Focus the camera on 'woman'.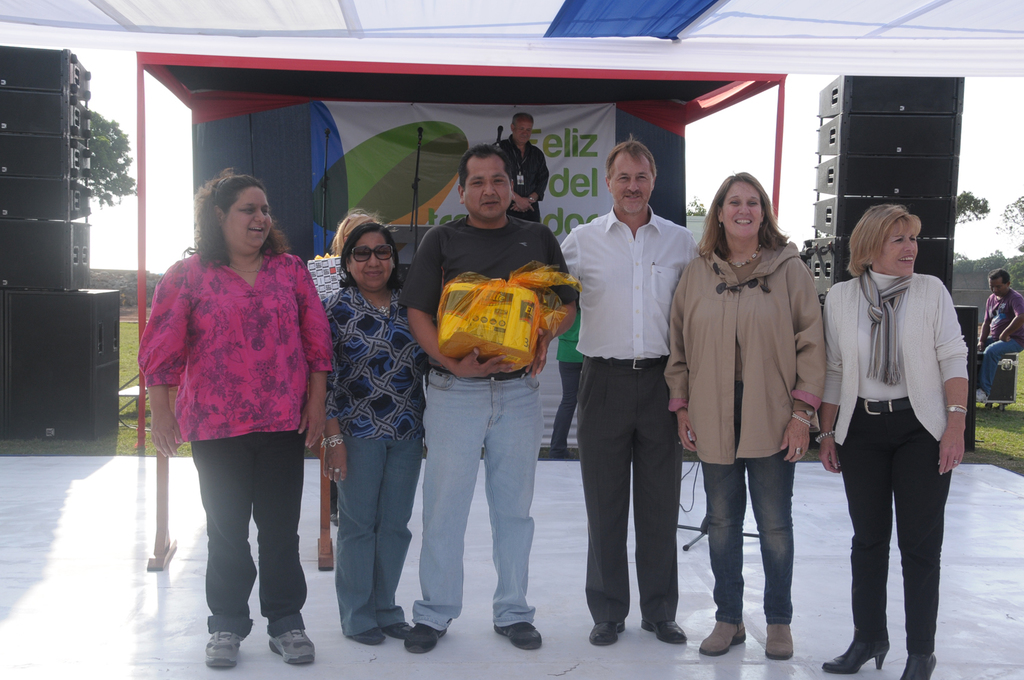
Focus region: select_region(143, 168, 329, 647).
